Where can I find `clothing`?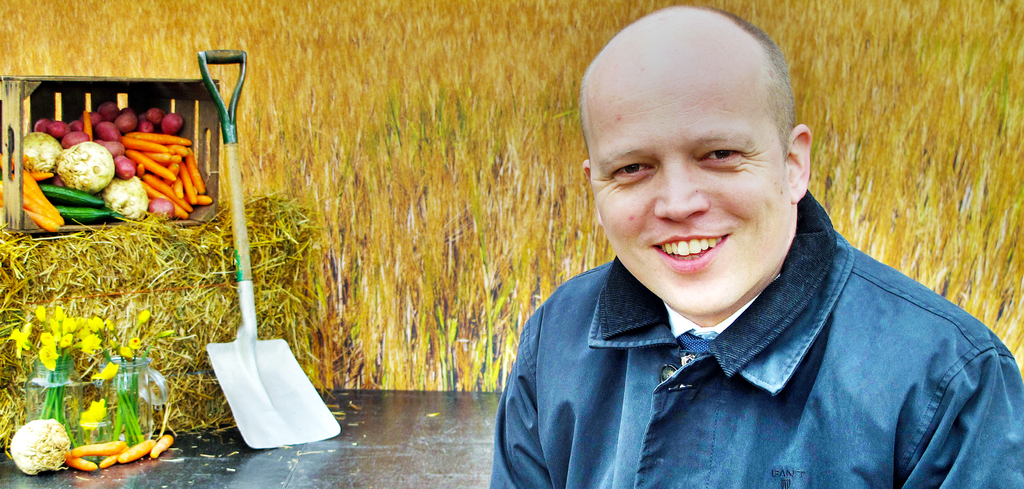
You can find it at locate(479, 192, 1020, 481).
